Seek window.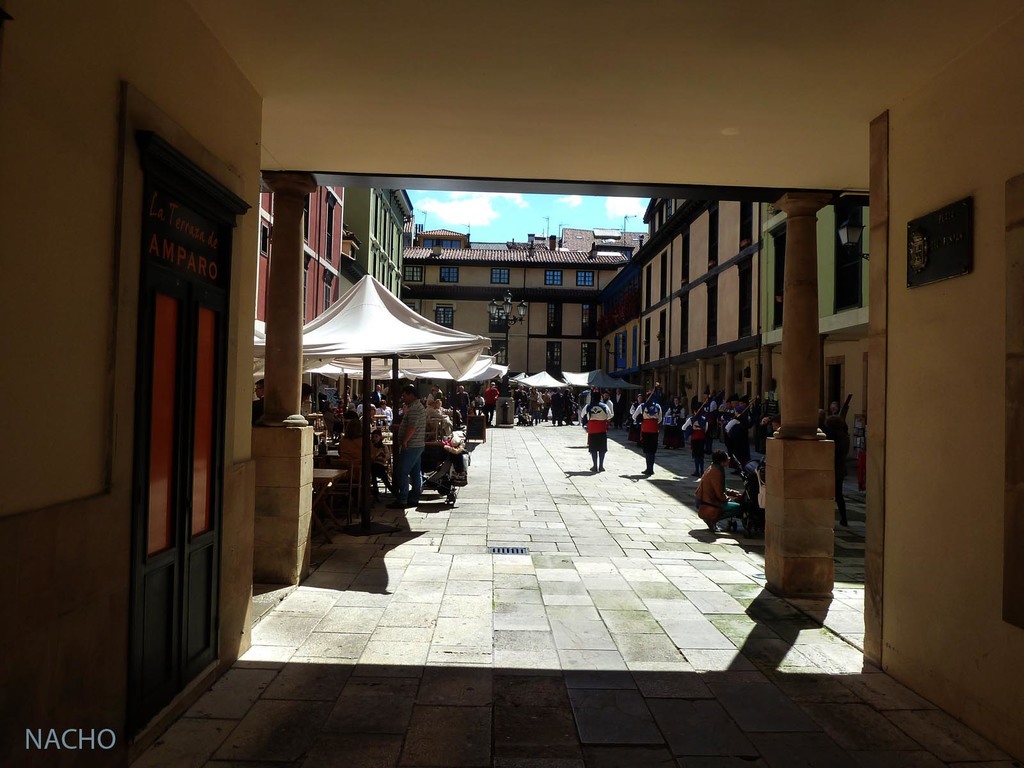
rect(488, 339, 506, 365).
